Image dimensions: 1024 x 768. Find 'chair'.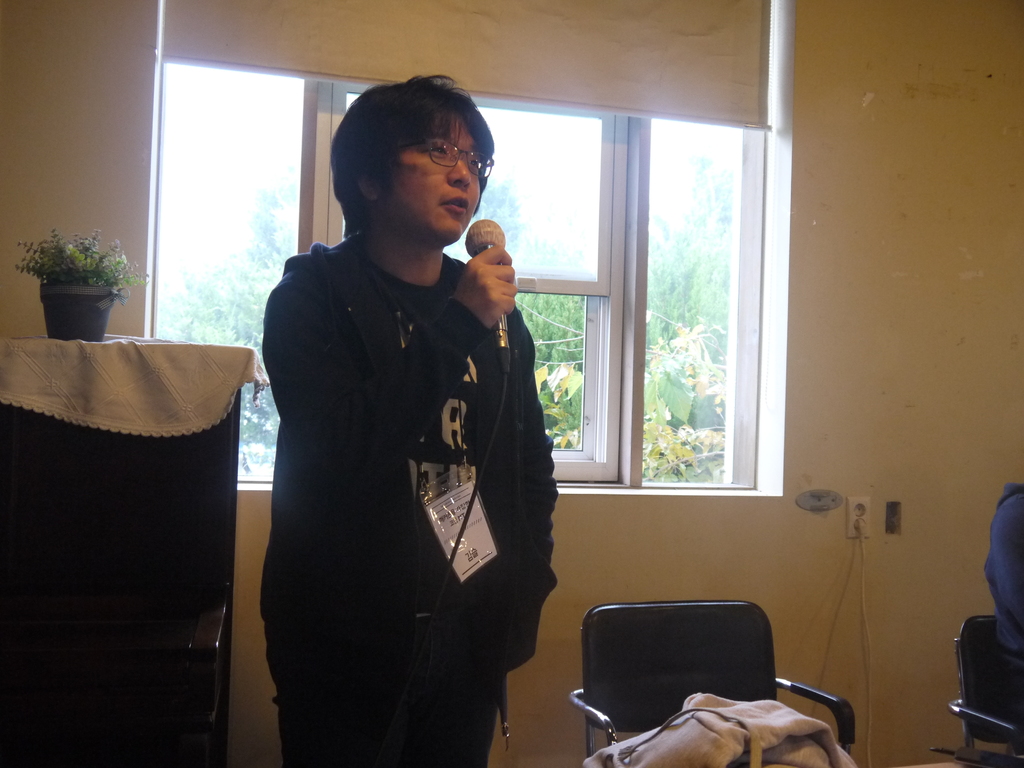
x1=564, y1=597, x2=859, y2=767.
